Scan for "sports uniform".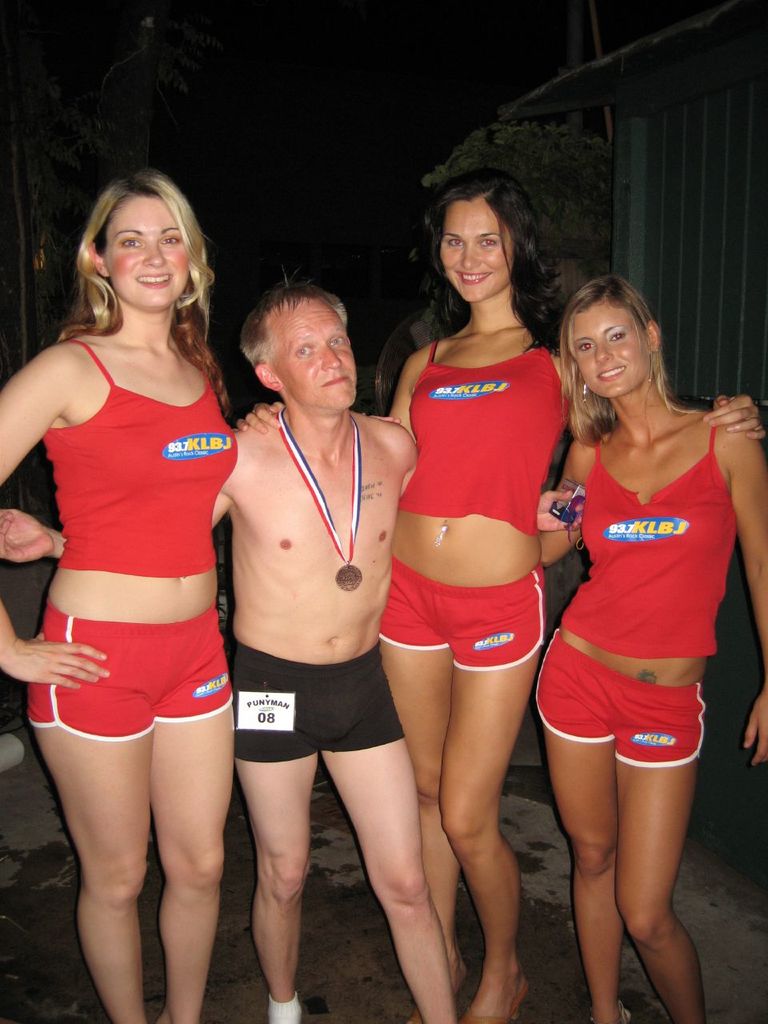
Scan result: 26/334/239/739.
